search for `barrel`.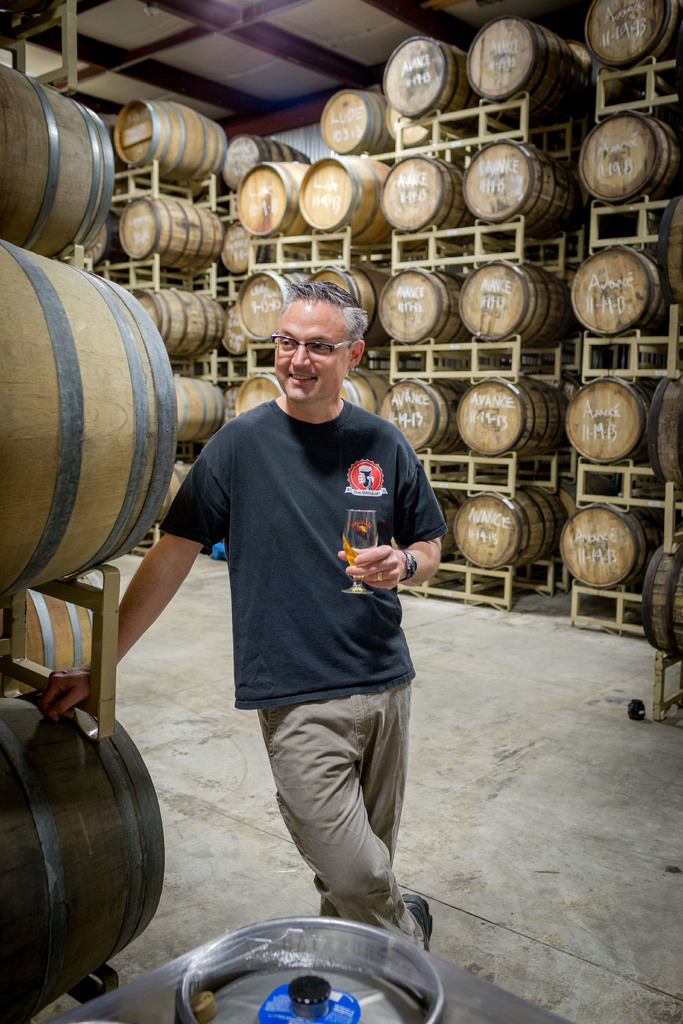
Found at bbox=(646, 381, 682, 474).
